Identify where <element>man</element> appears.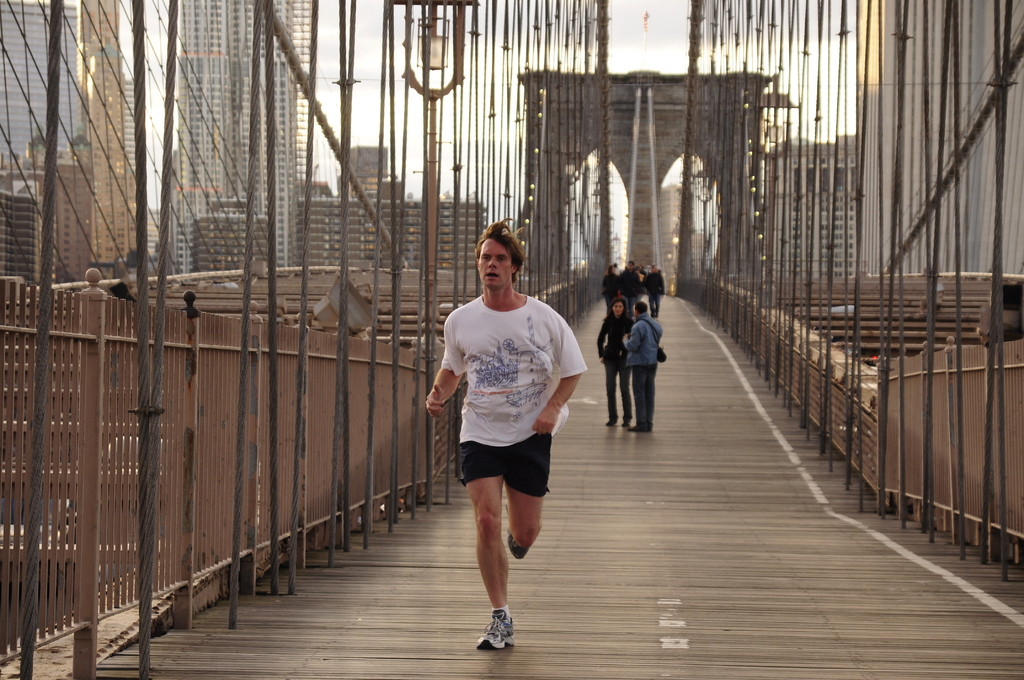
Appears at l=638, t=263, r=663, b=315.
